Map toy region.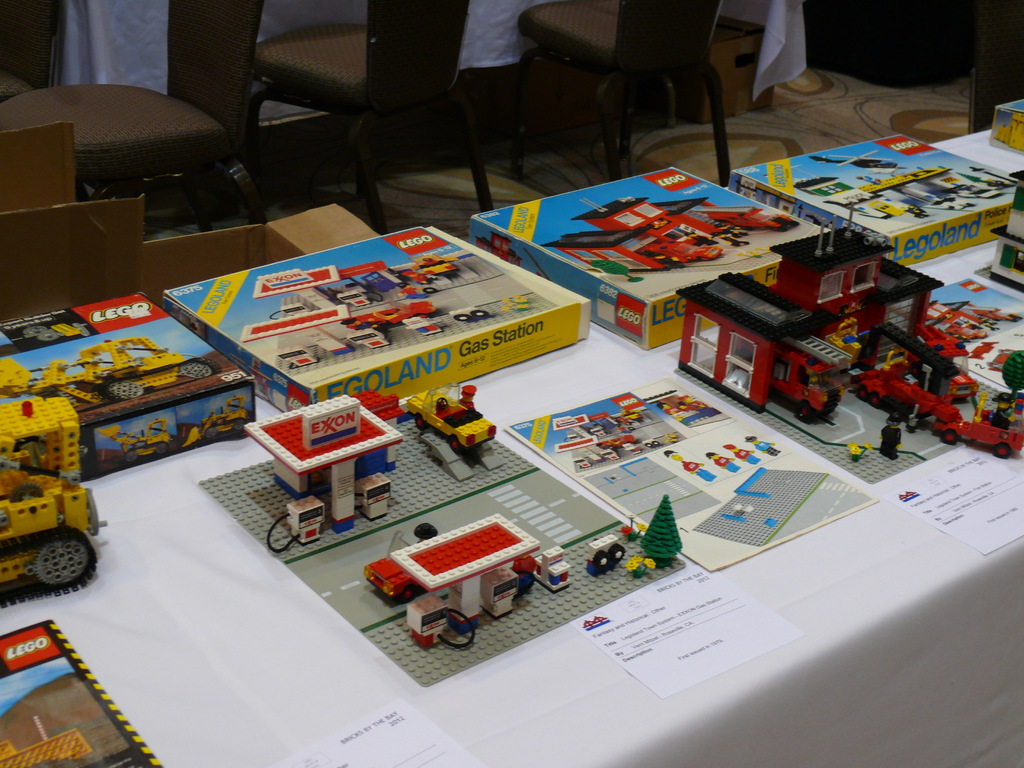
Mapped to BBox(681, 396, 707, 410).
